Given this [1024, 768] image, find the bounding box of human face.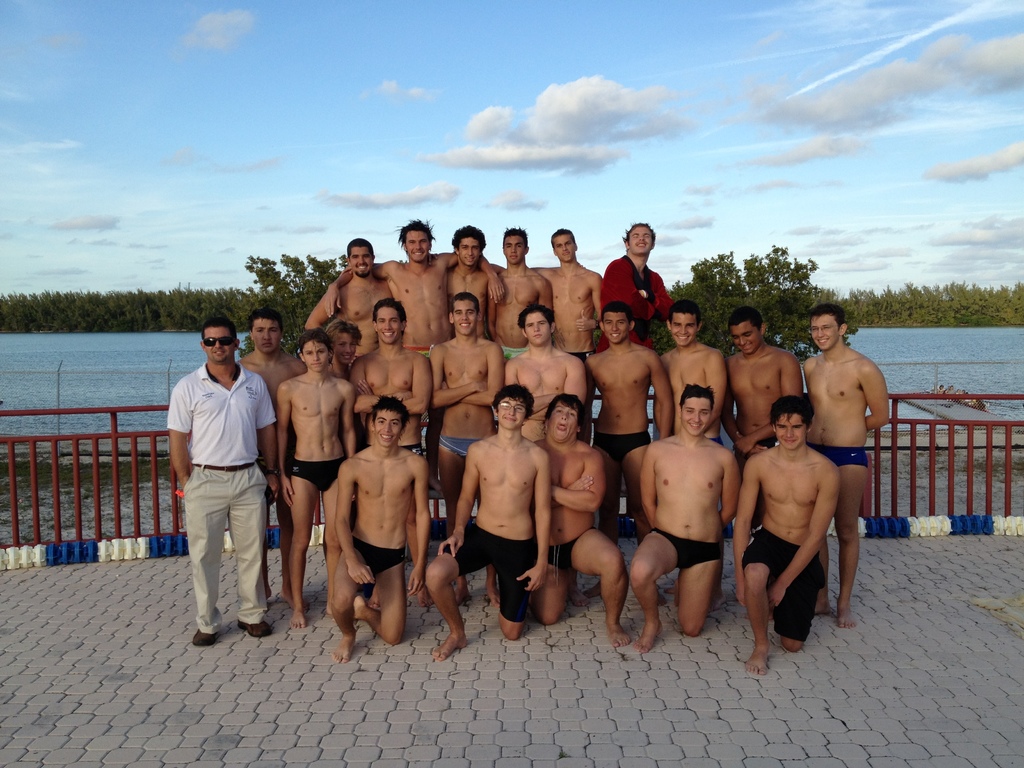
458:239:479:269.
